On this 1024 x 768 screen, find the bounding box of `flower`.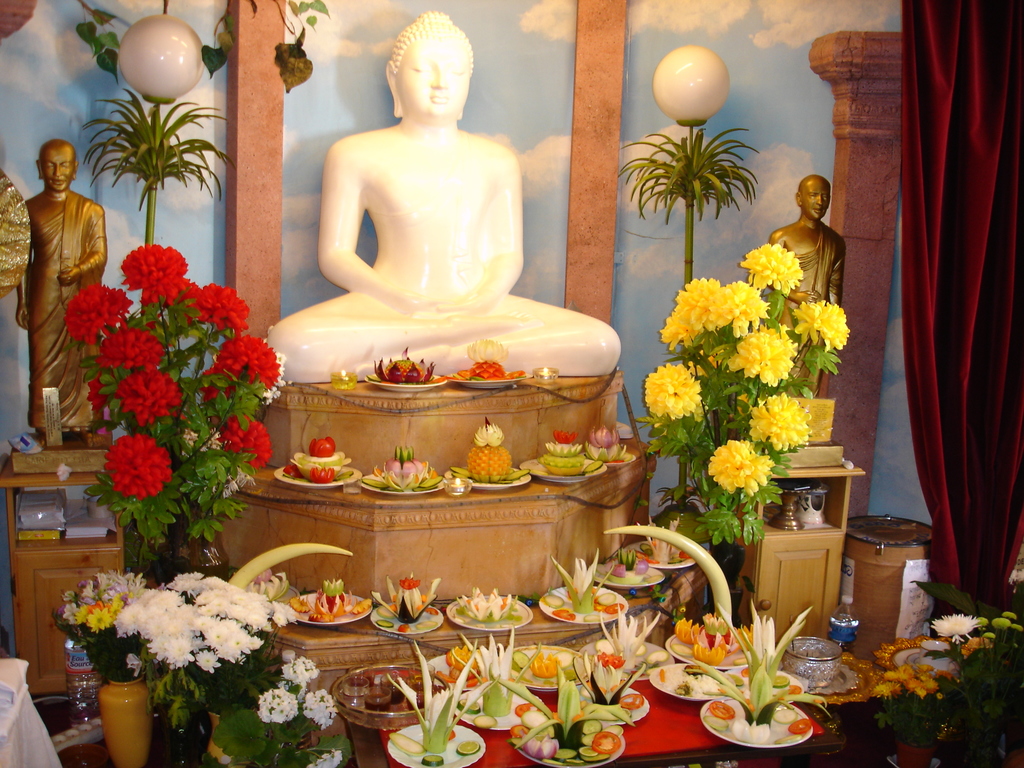
Bounding box: 90 360 115 414.
